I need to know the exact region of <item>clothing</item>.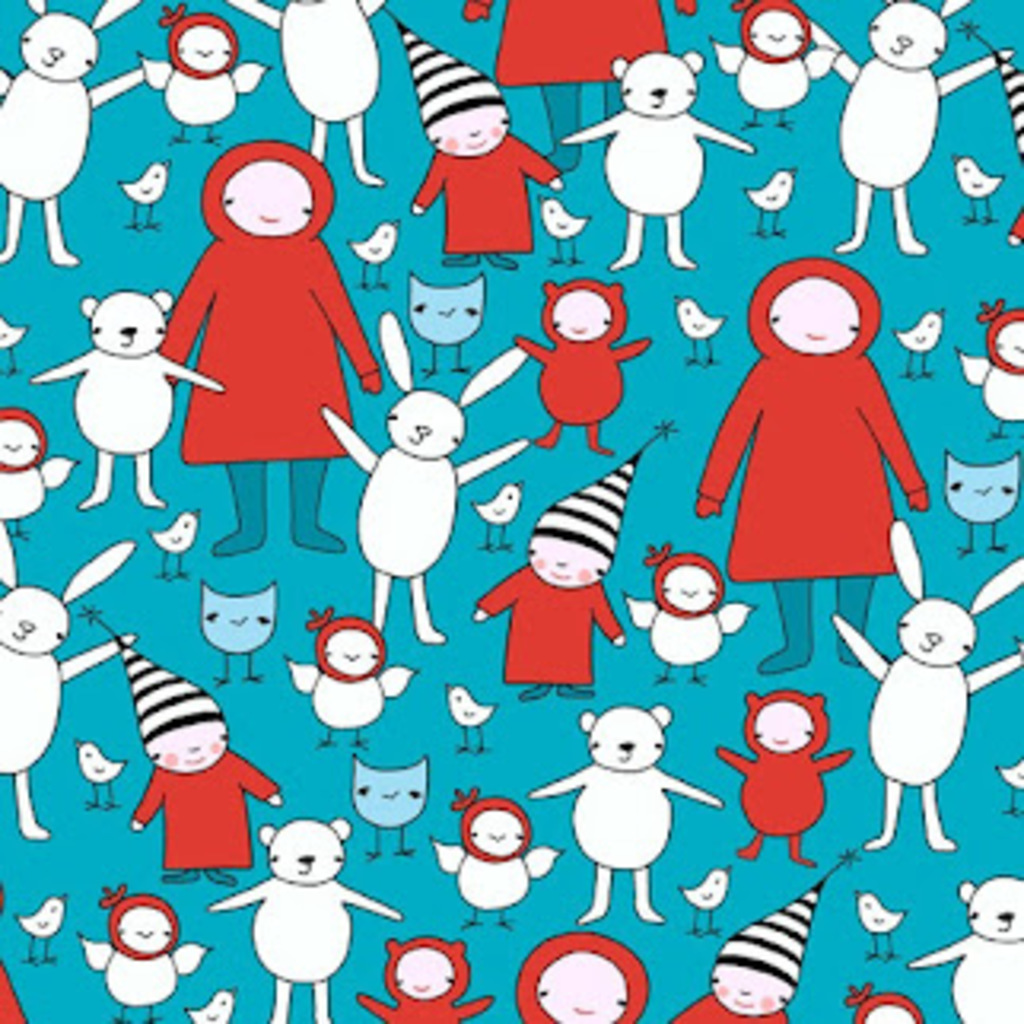
Region: crop(420, 146, 566, 254).
